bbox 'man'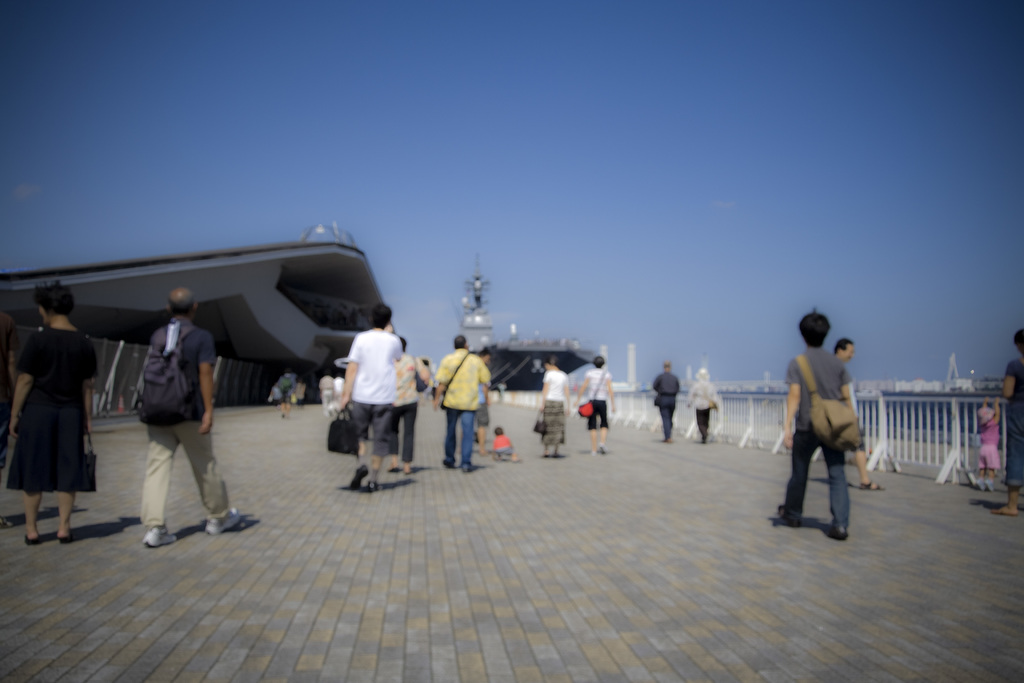
313,300,403,494
